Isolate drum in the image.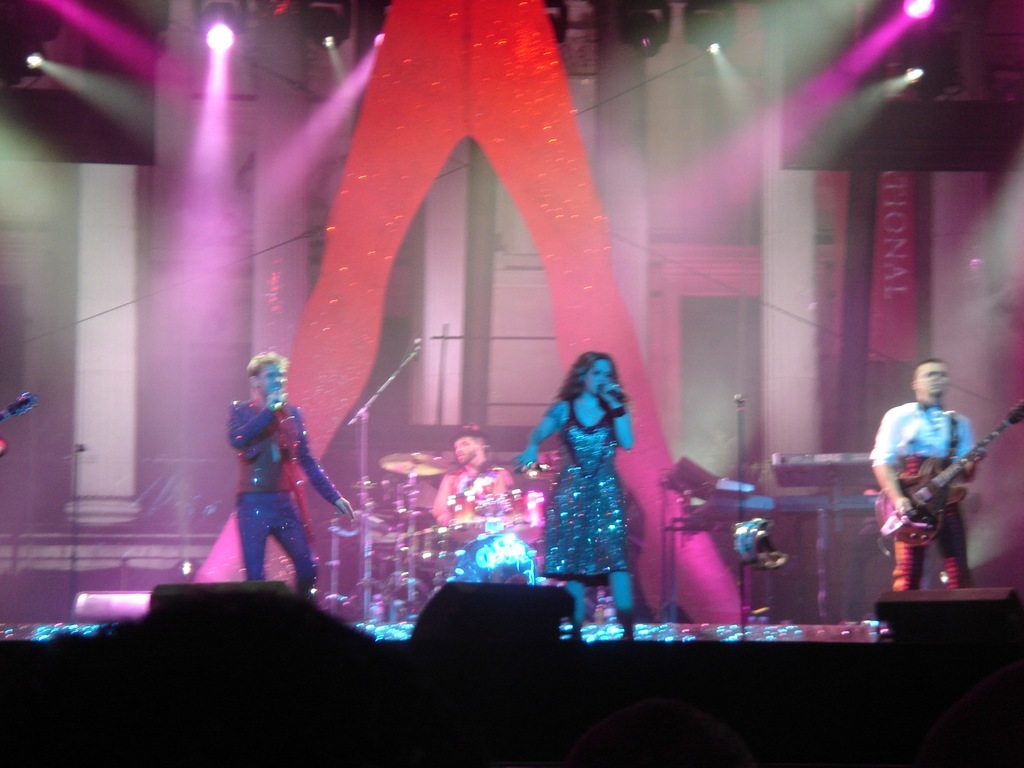
Isolated region: region(449, 534, 541, 586).
